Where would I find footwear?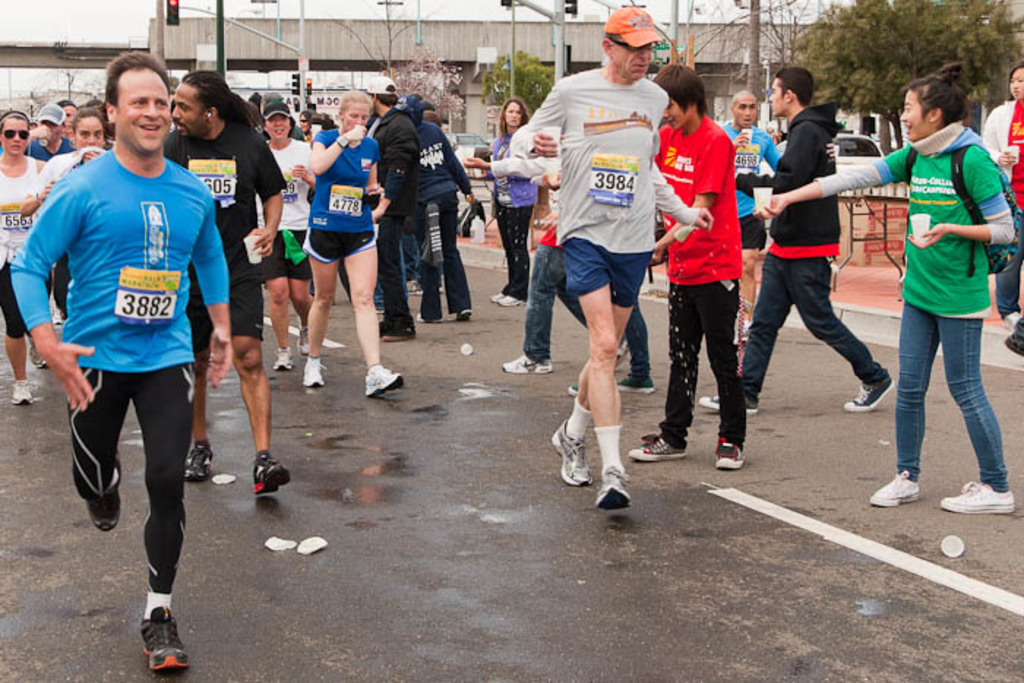
At 300 331 310 351.
